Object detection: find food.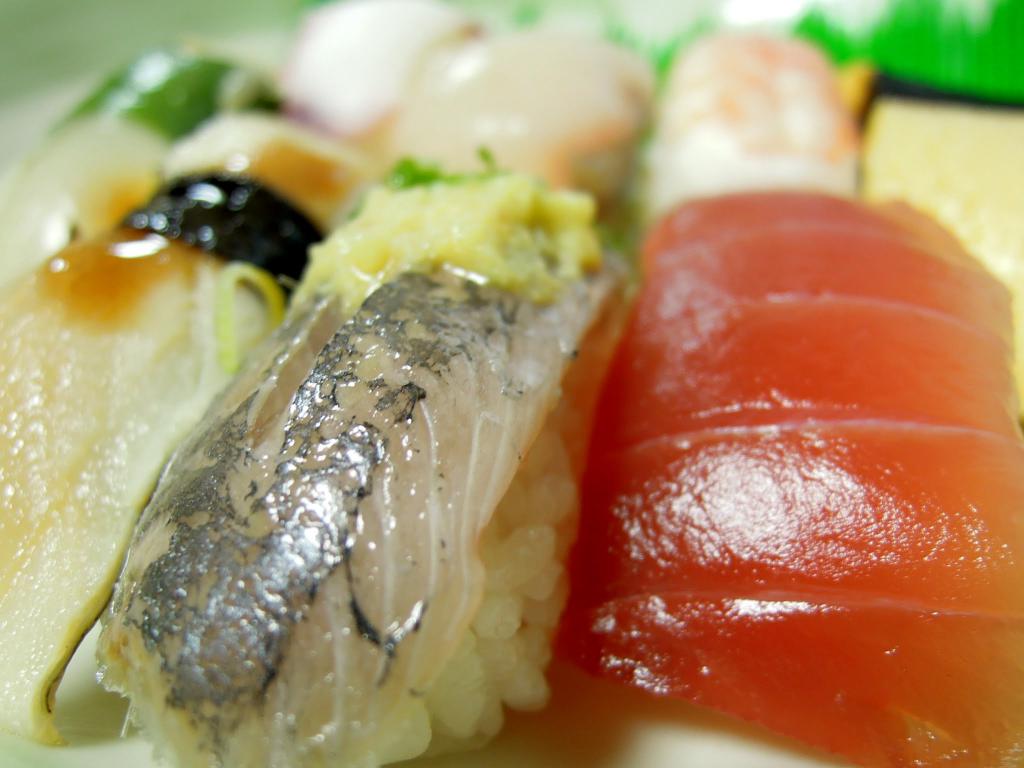
[x1=563, y1=212, x2=1020, y2=660].
